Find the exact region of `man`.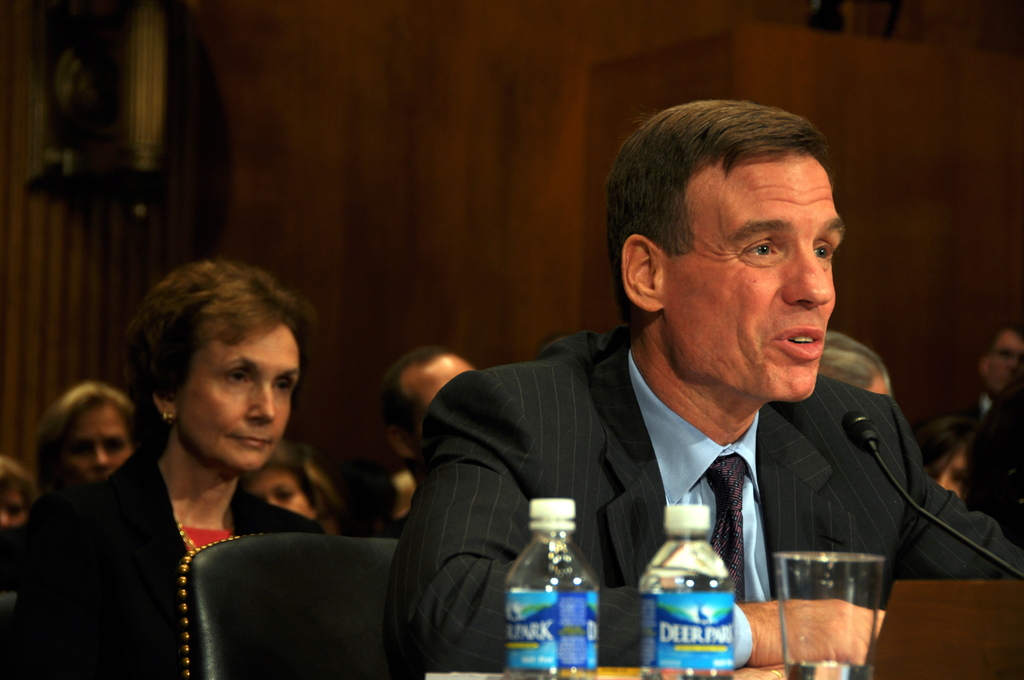
Exact region: [388, 346, 482, 462].
